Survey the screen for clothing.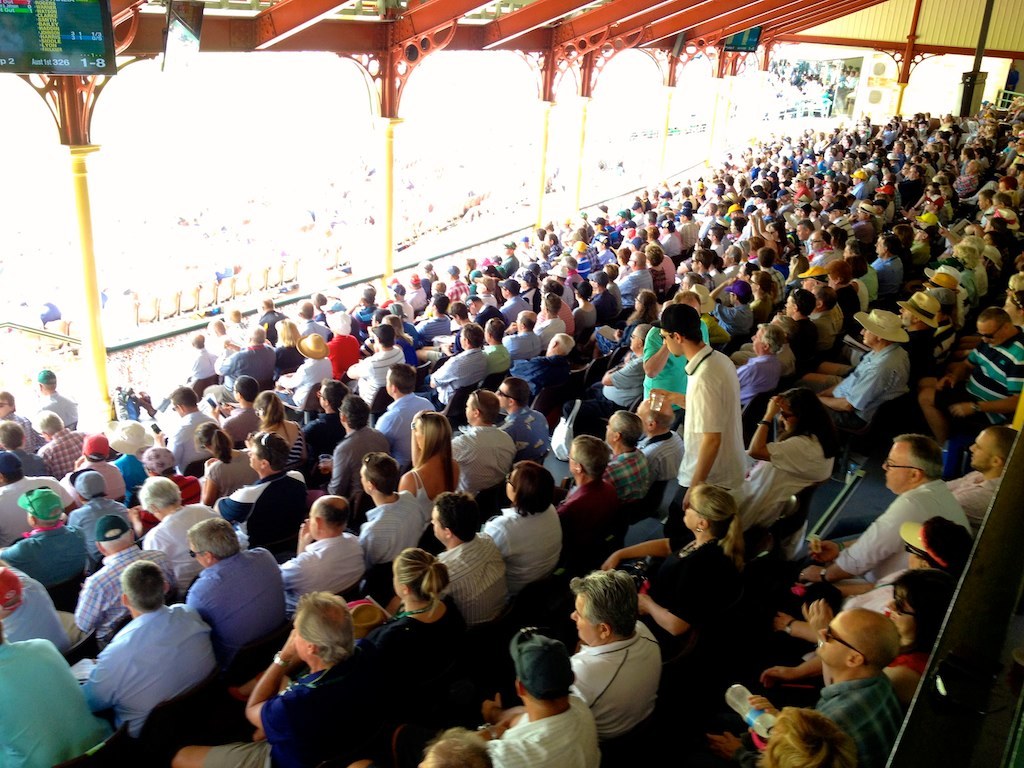
Survey found: Rect(152, 509, 224, 585).
